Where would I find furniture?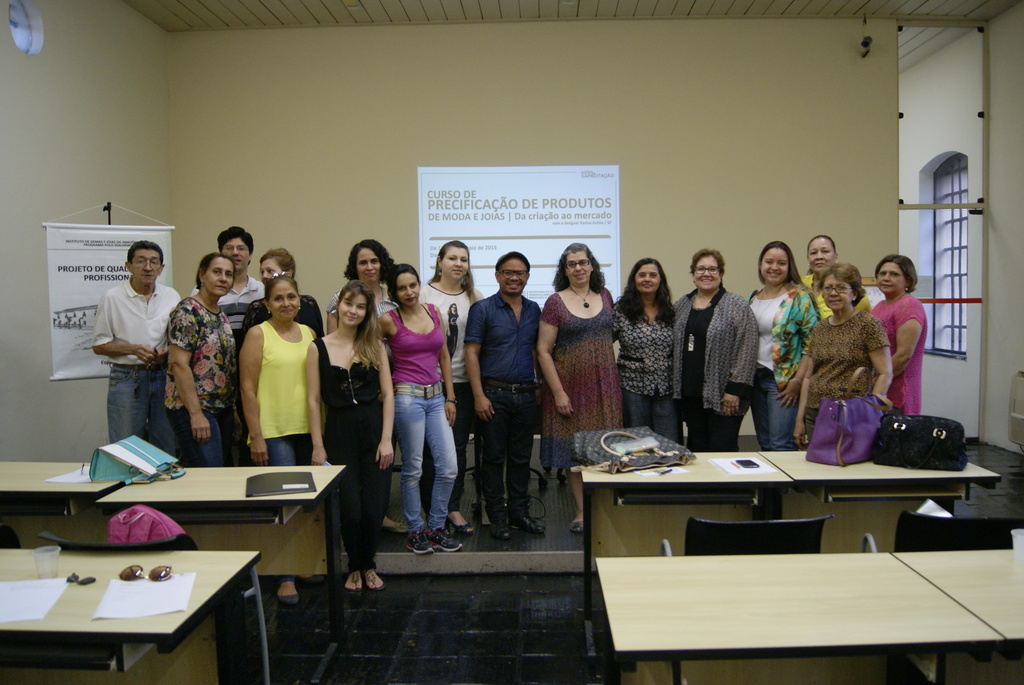
At [0, 461, 127, 550].
